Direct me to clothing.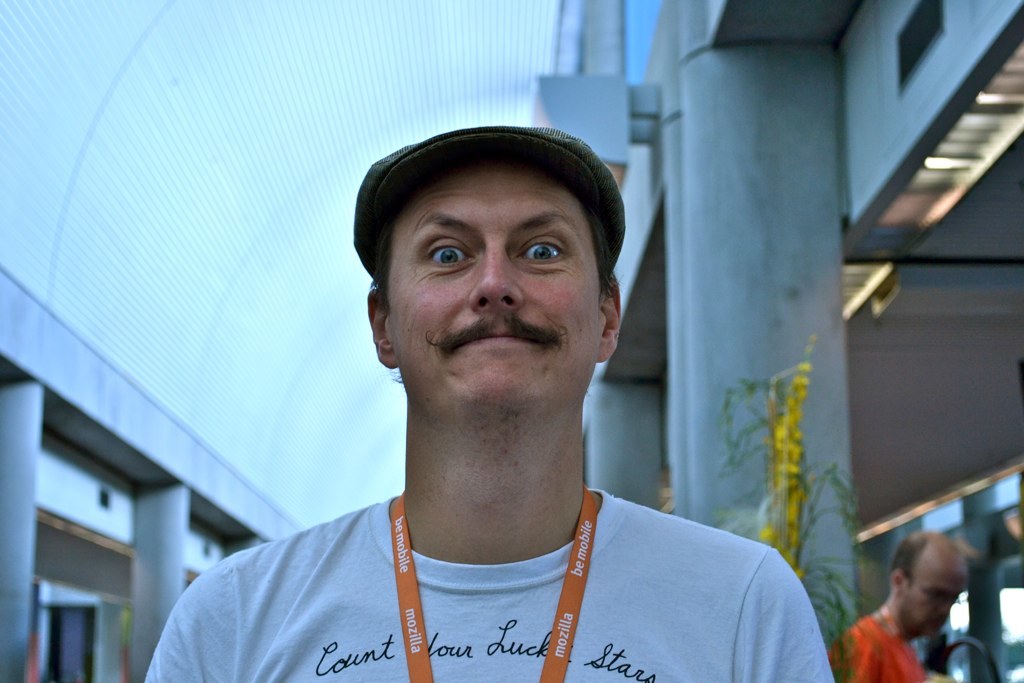
Direction: <region>844, 612, 929, 682</region>.
